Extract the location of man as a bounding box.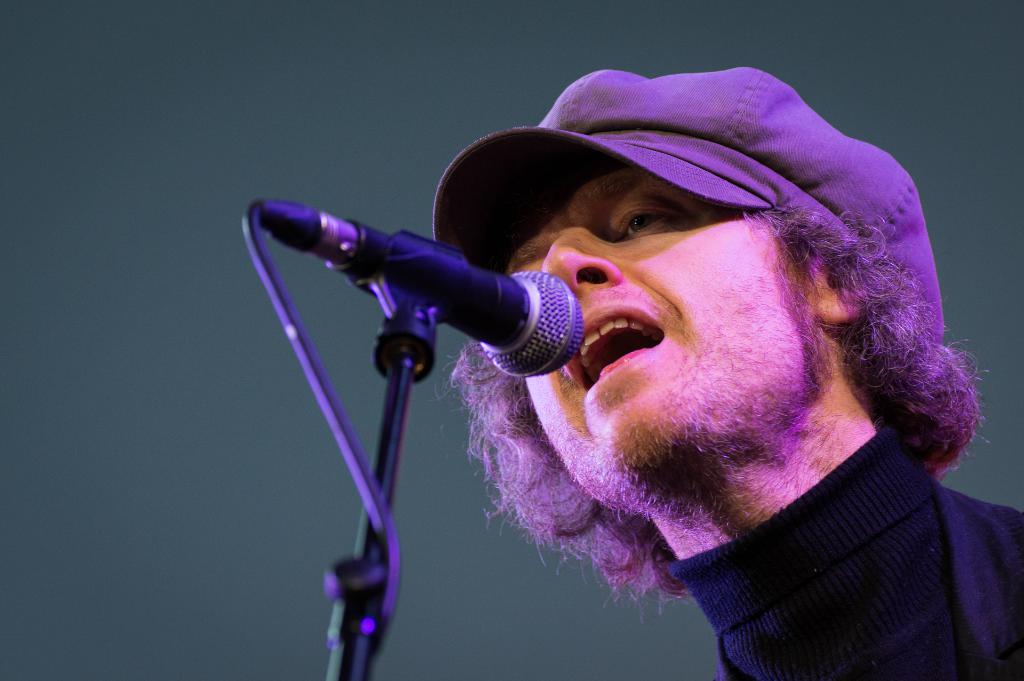
[left=301, top=28, right=1023, bottom=680].
